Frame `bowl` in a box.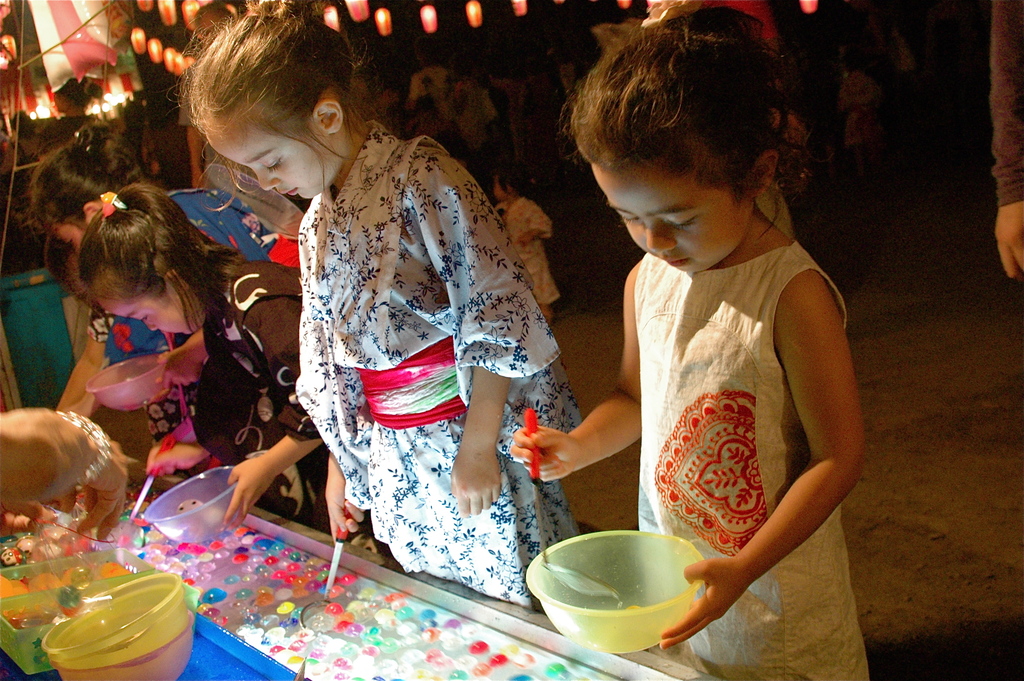
{"left": 515, "top": 530, "right": 725, "bottom": 647}.
